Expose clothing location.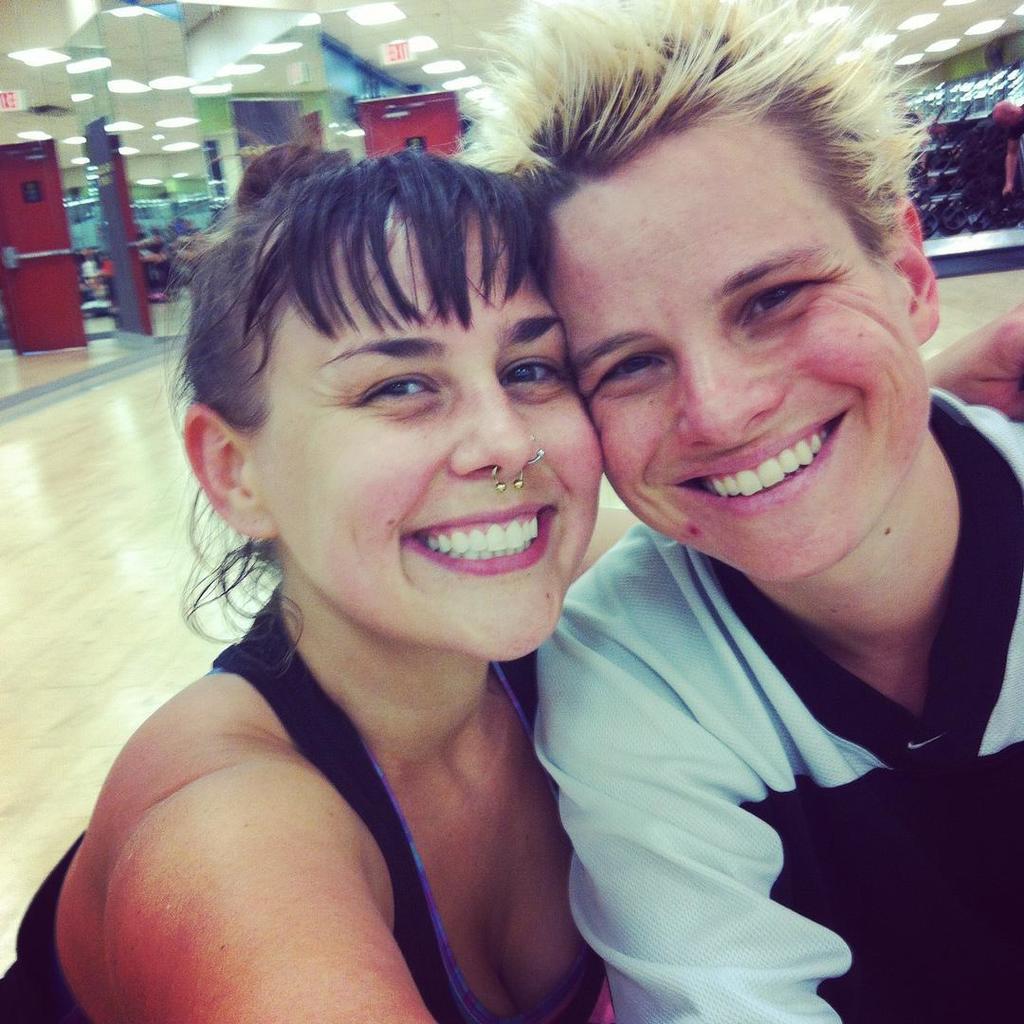
Exposed at 1008 104 1023 141.
